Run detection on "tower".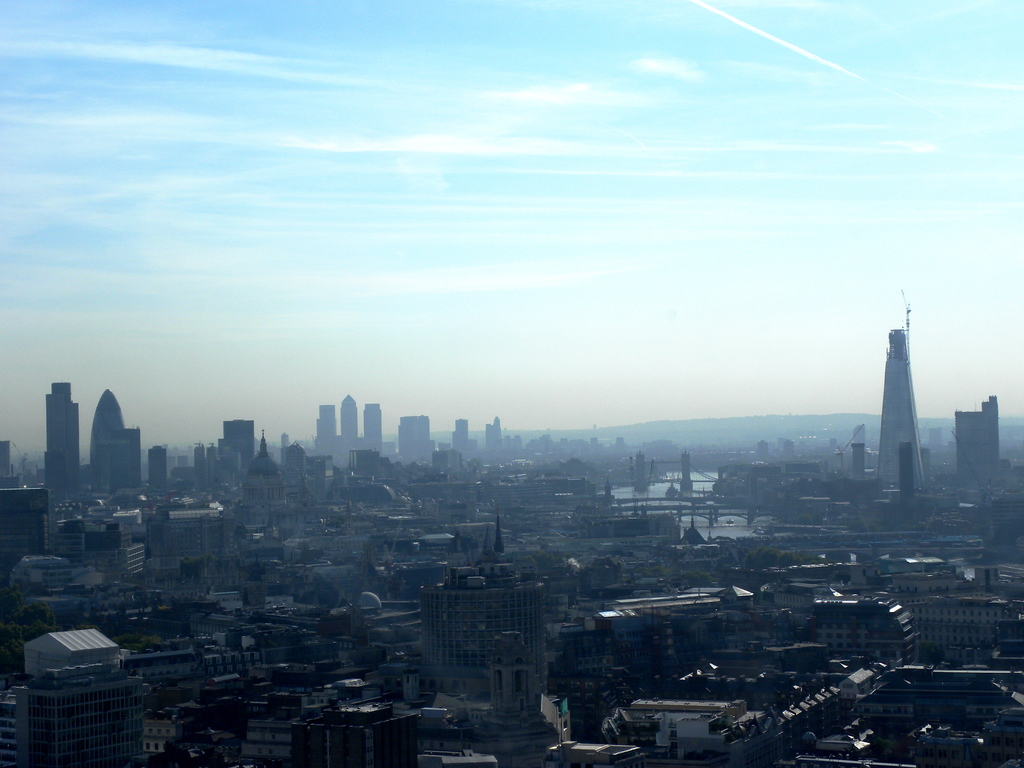
Result: [left=858, top=319, right=943, bottom=497].
